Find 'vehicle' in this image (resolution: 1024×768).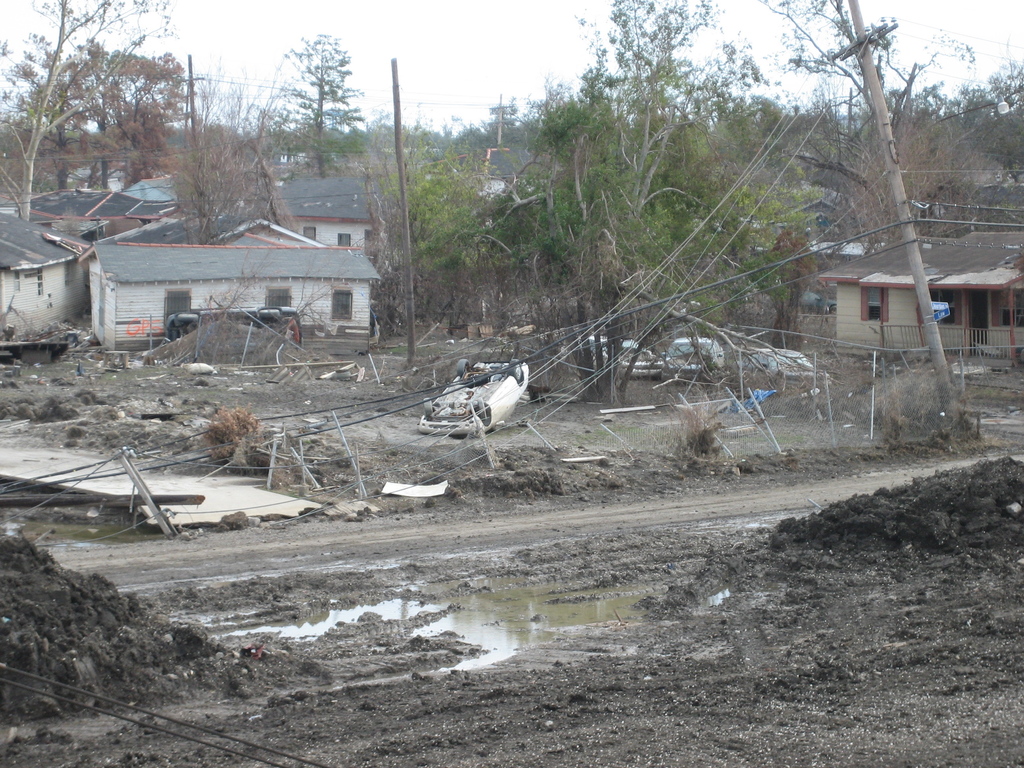
bbox(413, 358, 530, 436).
